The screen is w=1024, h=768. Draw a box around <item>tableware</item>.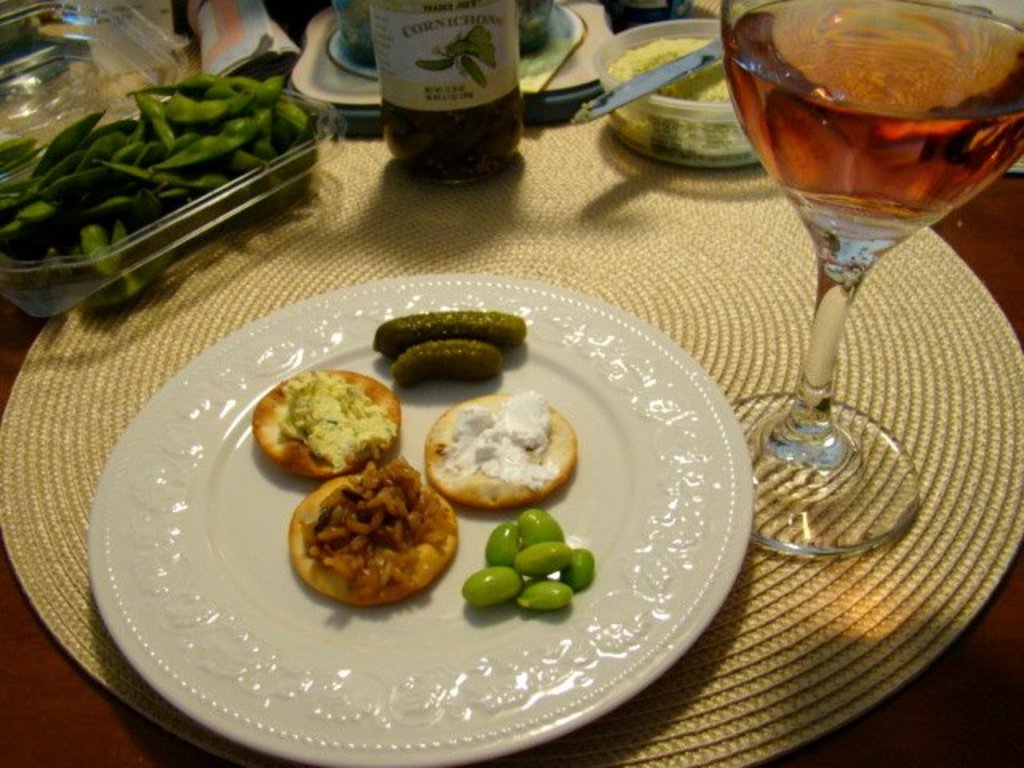
x1=573 y1=37 x2=725 y2=125.
